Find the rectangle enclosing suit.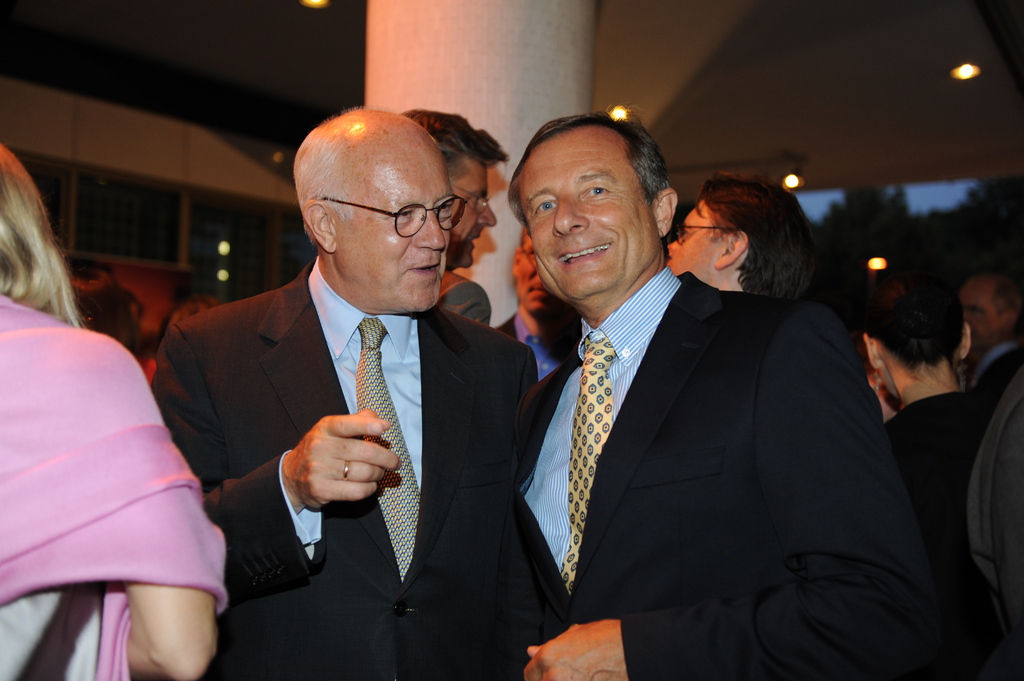
rect(968, 342, 1023, 394).
